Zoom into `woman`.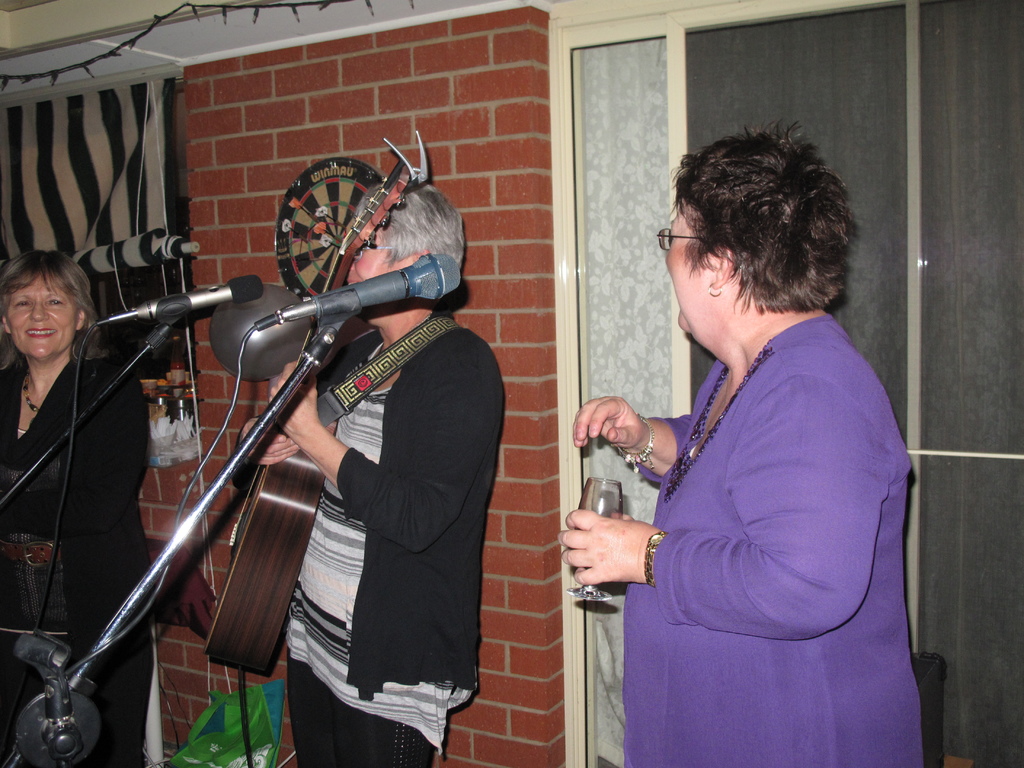
Zoom target: x1=577 y1=133 x2=917 y2=767.
